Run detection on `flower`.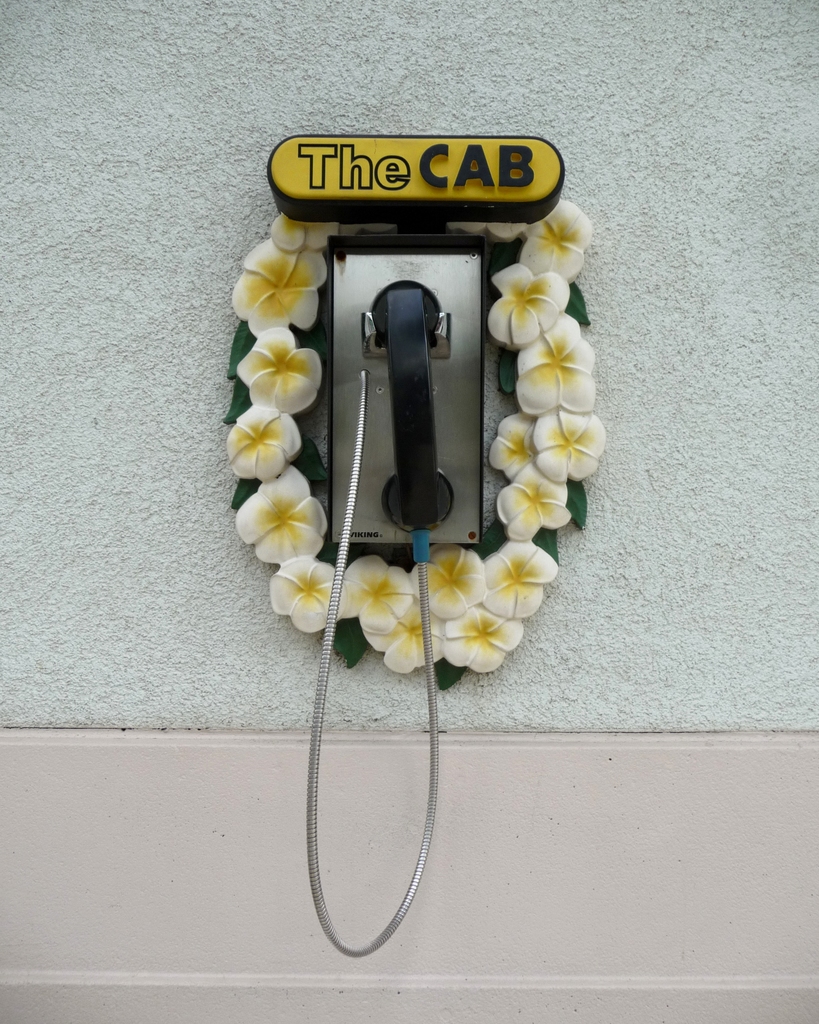
Result: pyautogui.locateOnScreen(523, 196, 596, 277).
